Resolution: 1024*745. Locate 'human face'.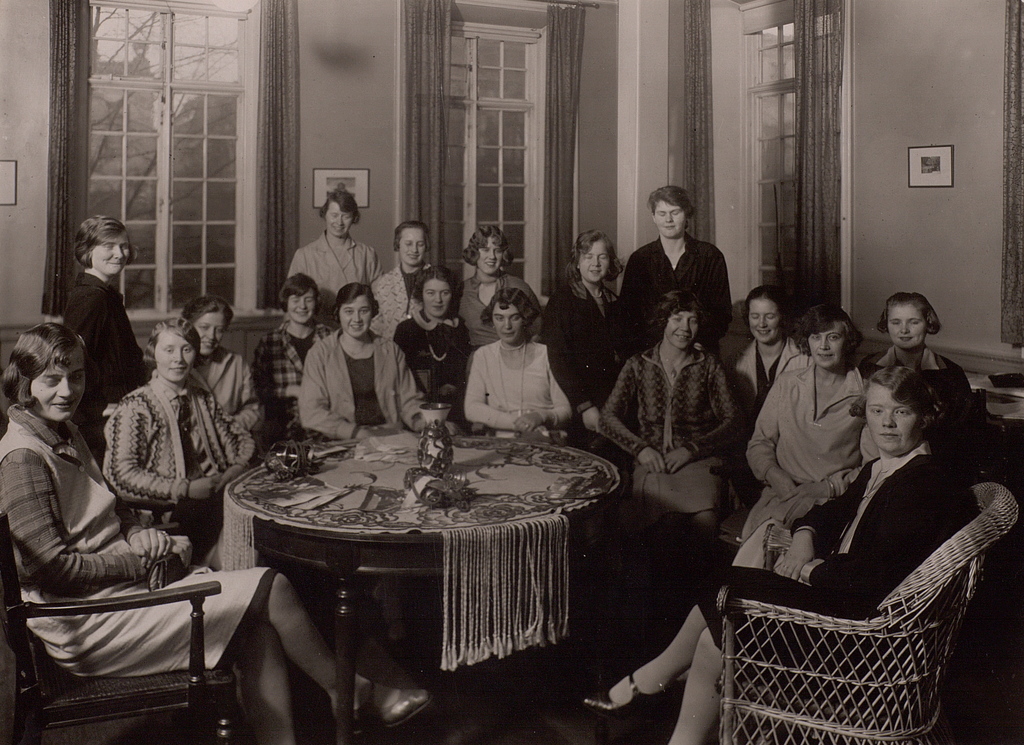
[663,315,698,351].
